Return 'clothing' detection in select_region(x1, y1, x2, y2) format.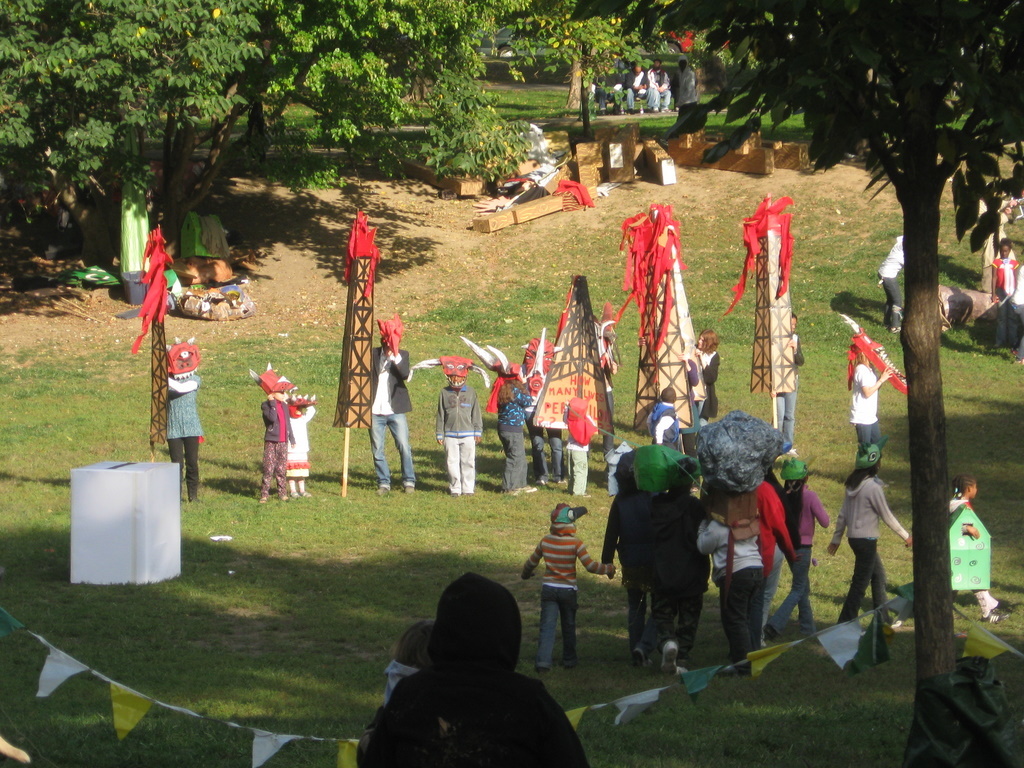
select_region(364, 343, 425, 488).
